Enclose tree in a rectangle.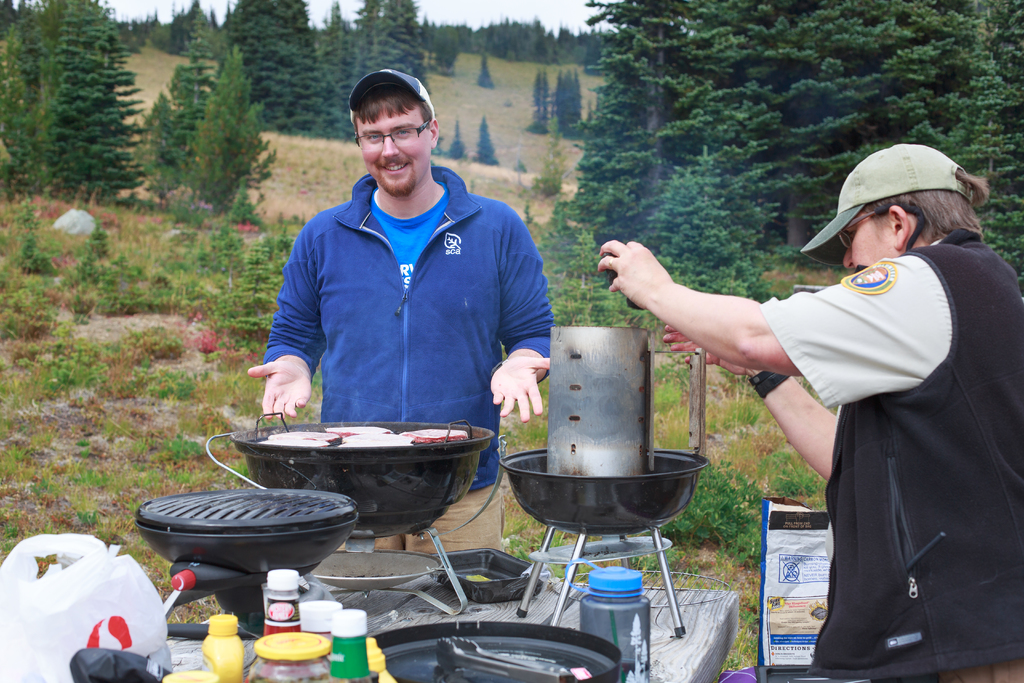
<bbox>357, 0, 429, 101</bbox>.
